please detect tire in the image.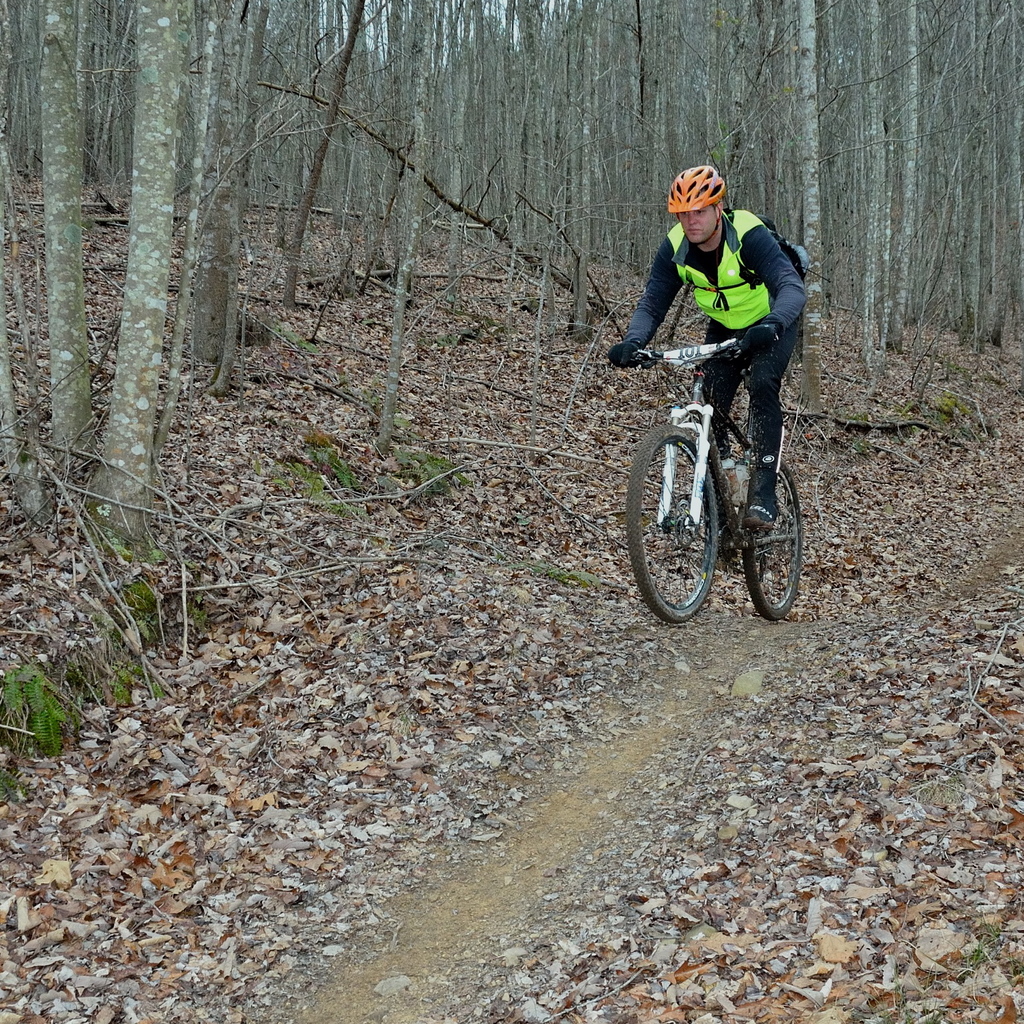
<box>746,463,805,619</box>.
